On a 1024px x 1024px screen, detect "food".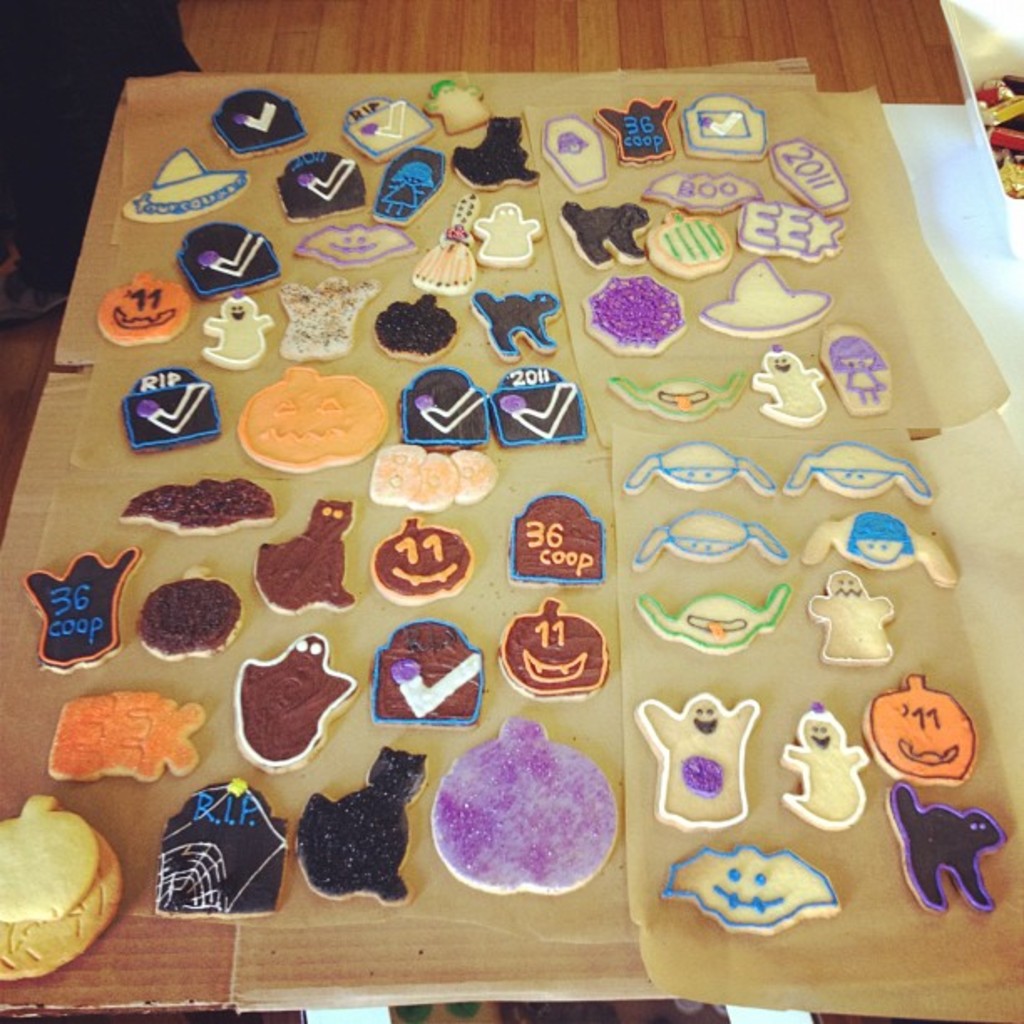
pyautogui.locateOnScreen(765, 132, 848, 219).
